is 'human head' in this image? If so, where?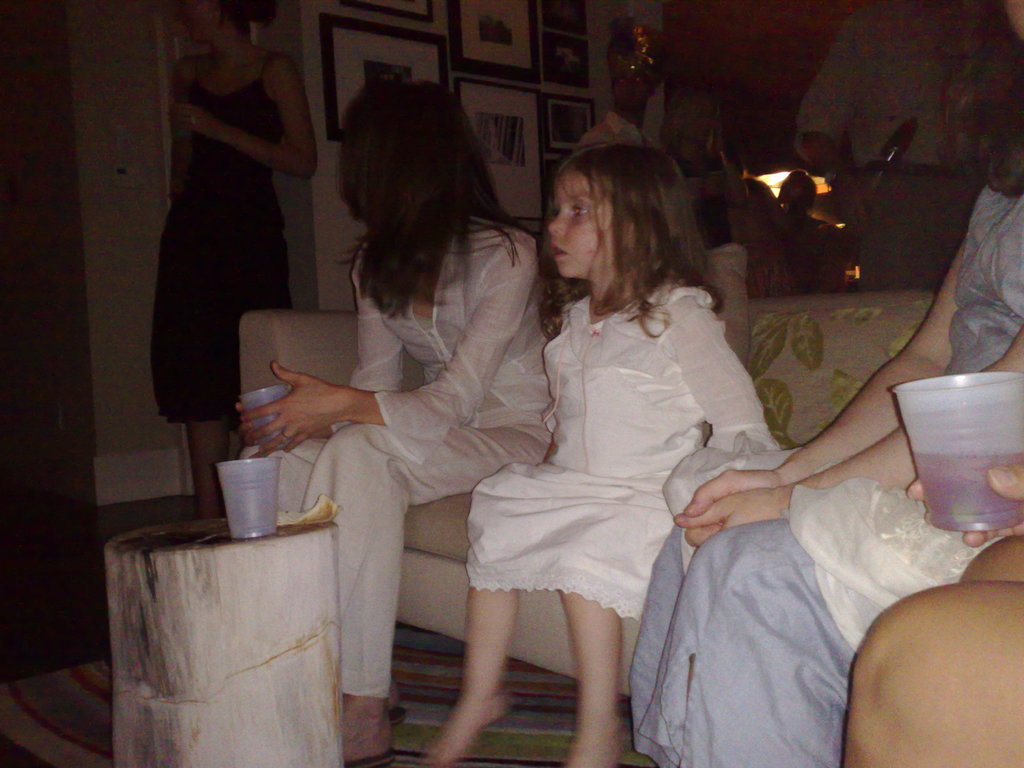
Yes, at x1=332 y1=83 x2=513 y2=288.
